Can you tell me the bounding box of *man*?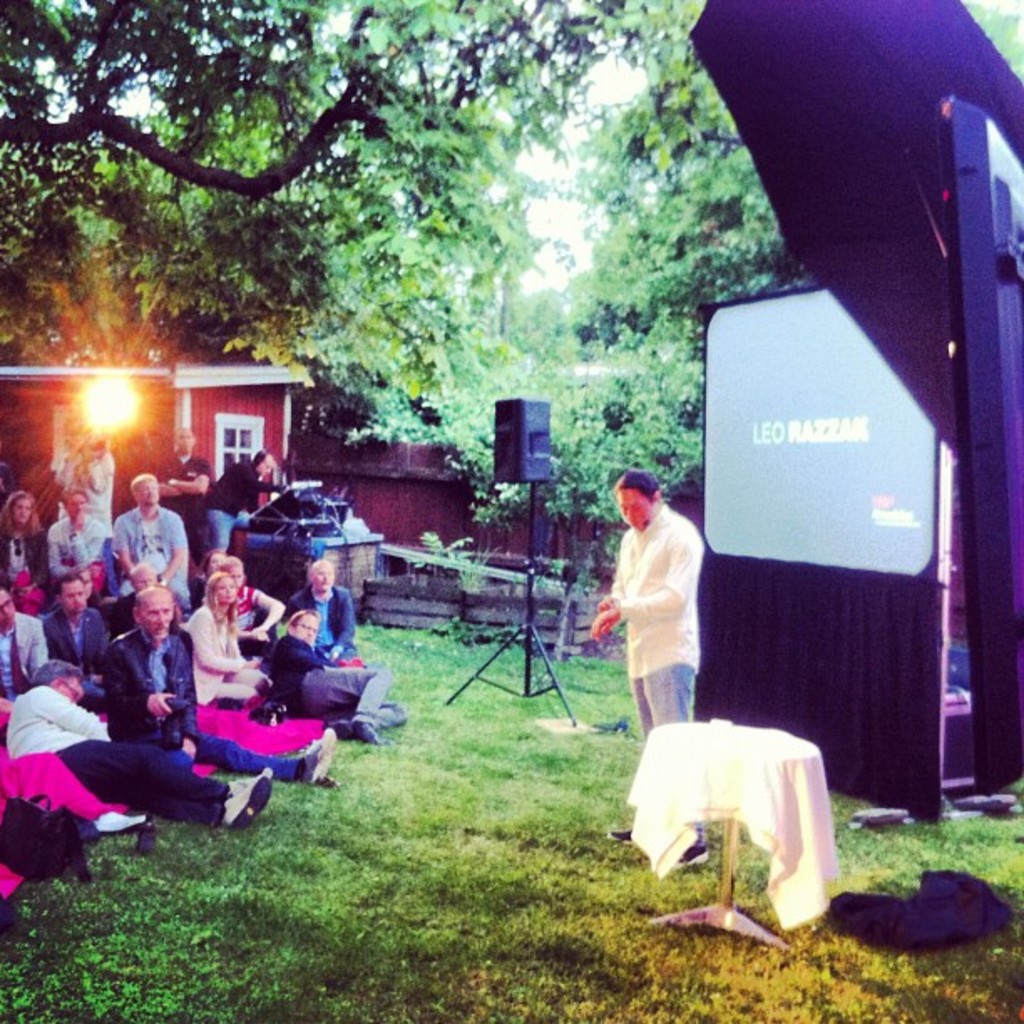
x1=597 y1=472 x2=736 y2=783.
